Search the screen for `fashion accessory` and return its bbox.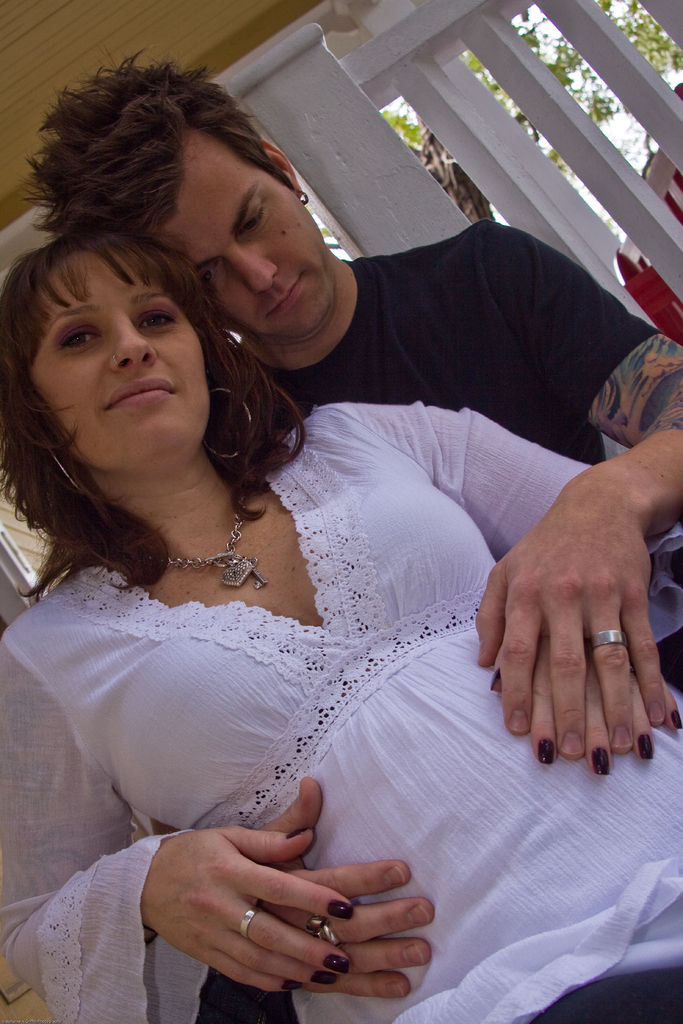
Found: box=[327, 898, 355, 921].
